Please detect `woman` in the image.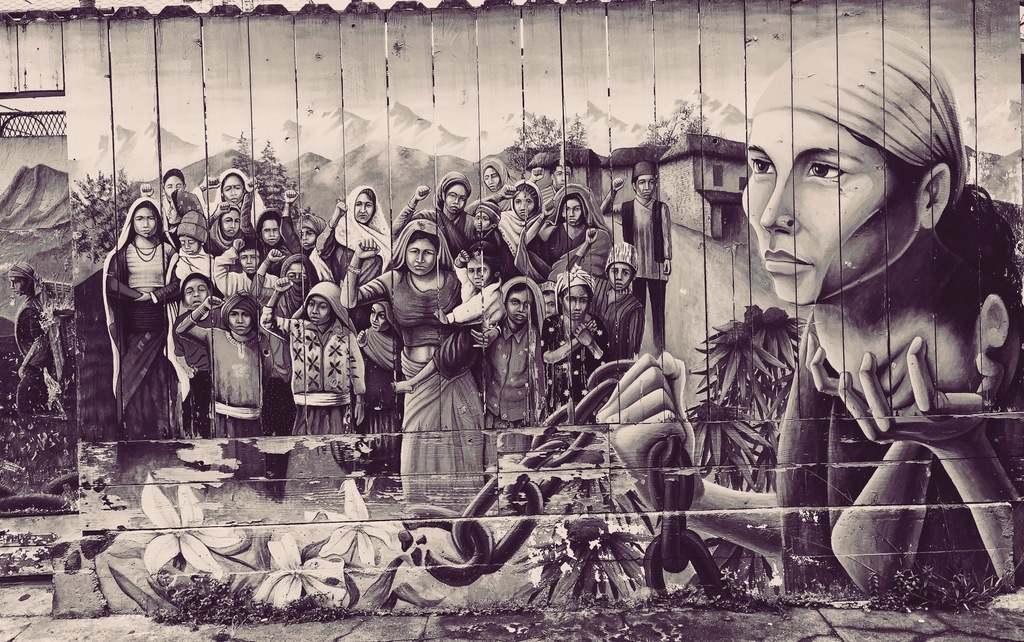
158, 169, 187, 224.
